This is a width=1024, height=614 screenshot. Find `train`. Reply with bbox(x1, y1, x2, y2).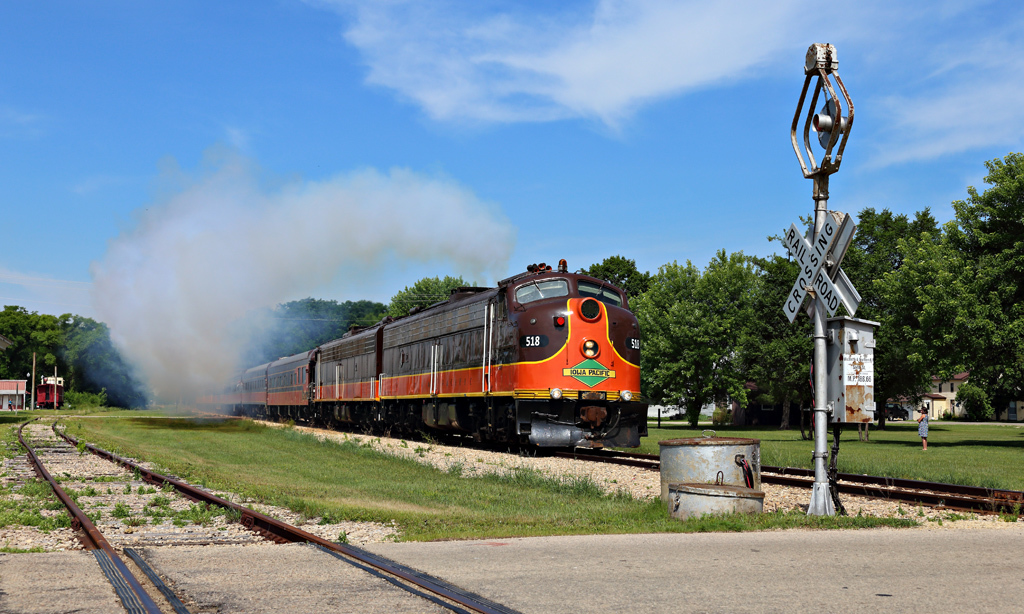
bbox(193, 260, 644, 448).
